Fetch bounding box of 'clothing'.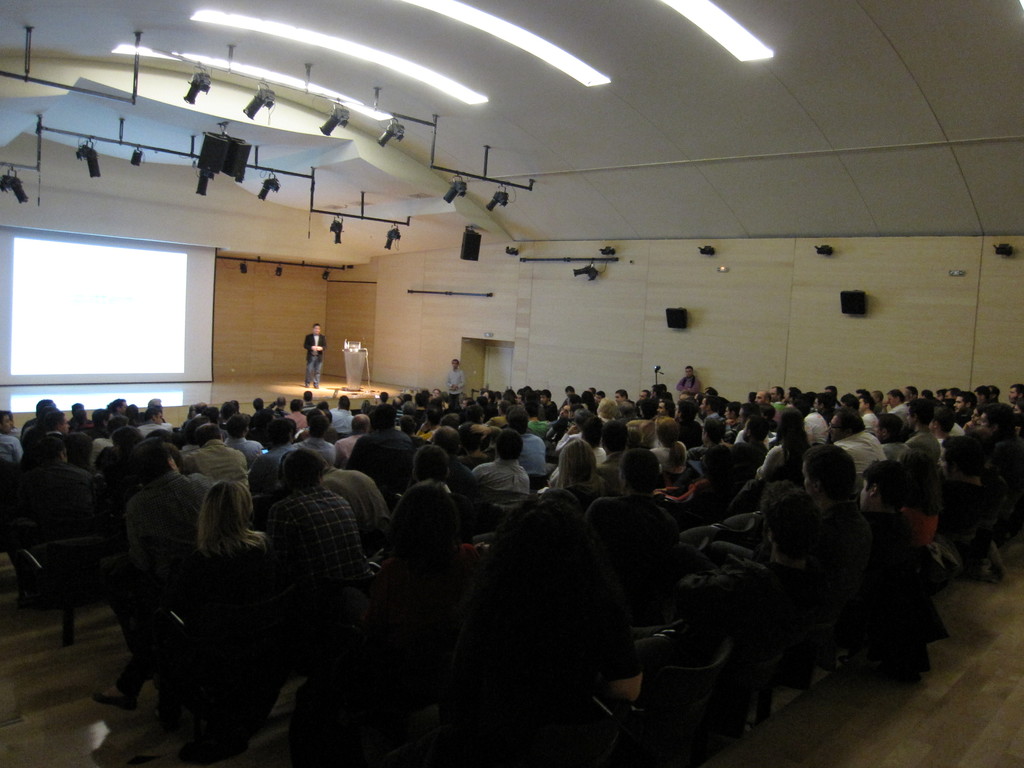
Bbox: {"x1": 303, "y1": 333, "x2": 329, "y2": 383}.
